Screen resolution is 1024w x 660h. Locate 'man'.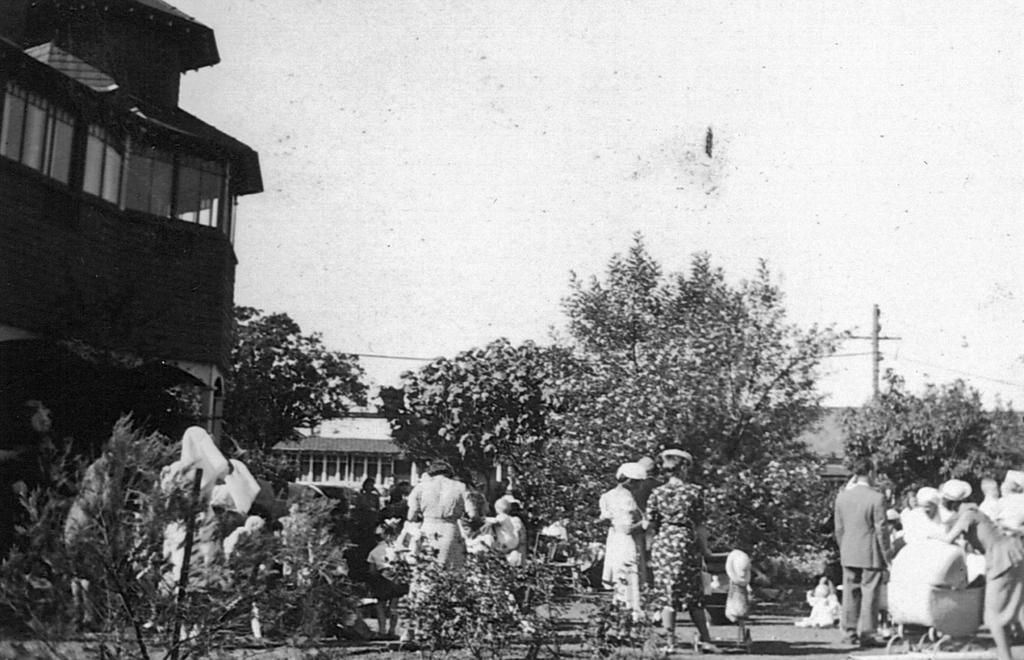
(x1=833, y1=461, x2=911, y2=638).
